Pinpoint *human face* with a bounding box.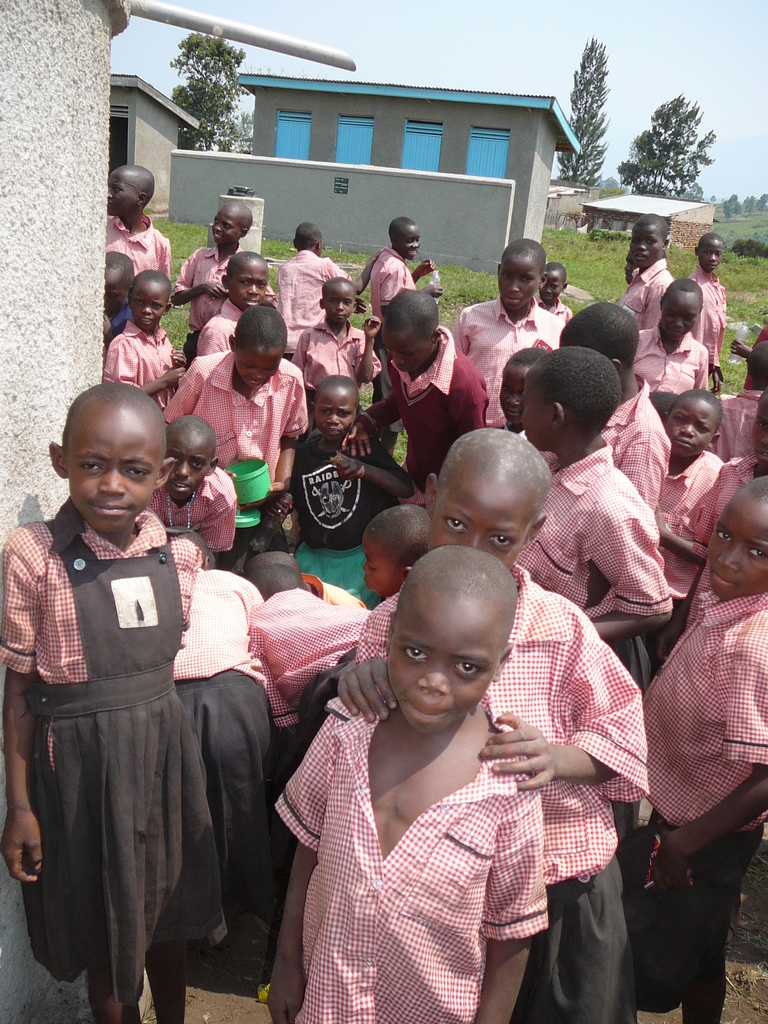
rect(407, 232, 418, 255).
